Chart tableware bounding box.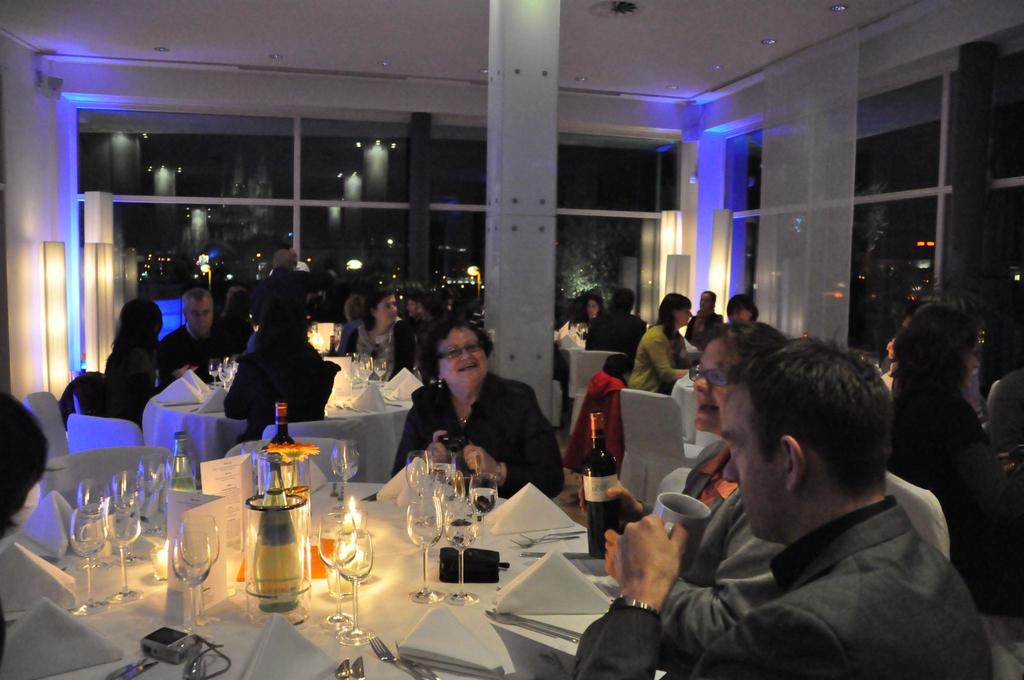
Charted: (x1=342, y1=350, x2=392, y2=393).
